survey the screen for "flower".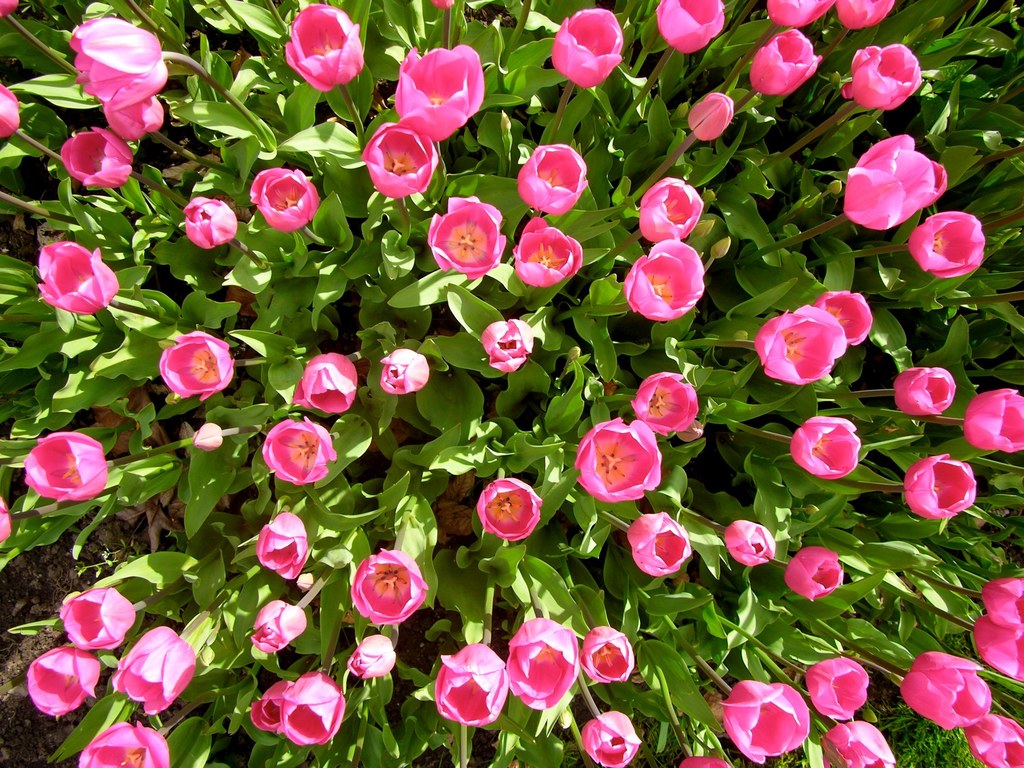
Survey found: {"left": 265, "top": 420, "right": 339, "bottom": 490}.
